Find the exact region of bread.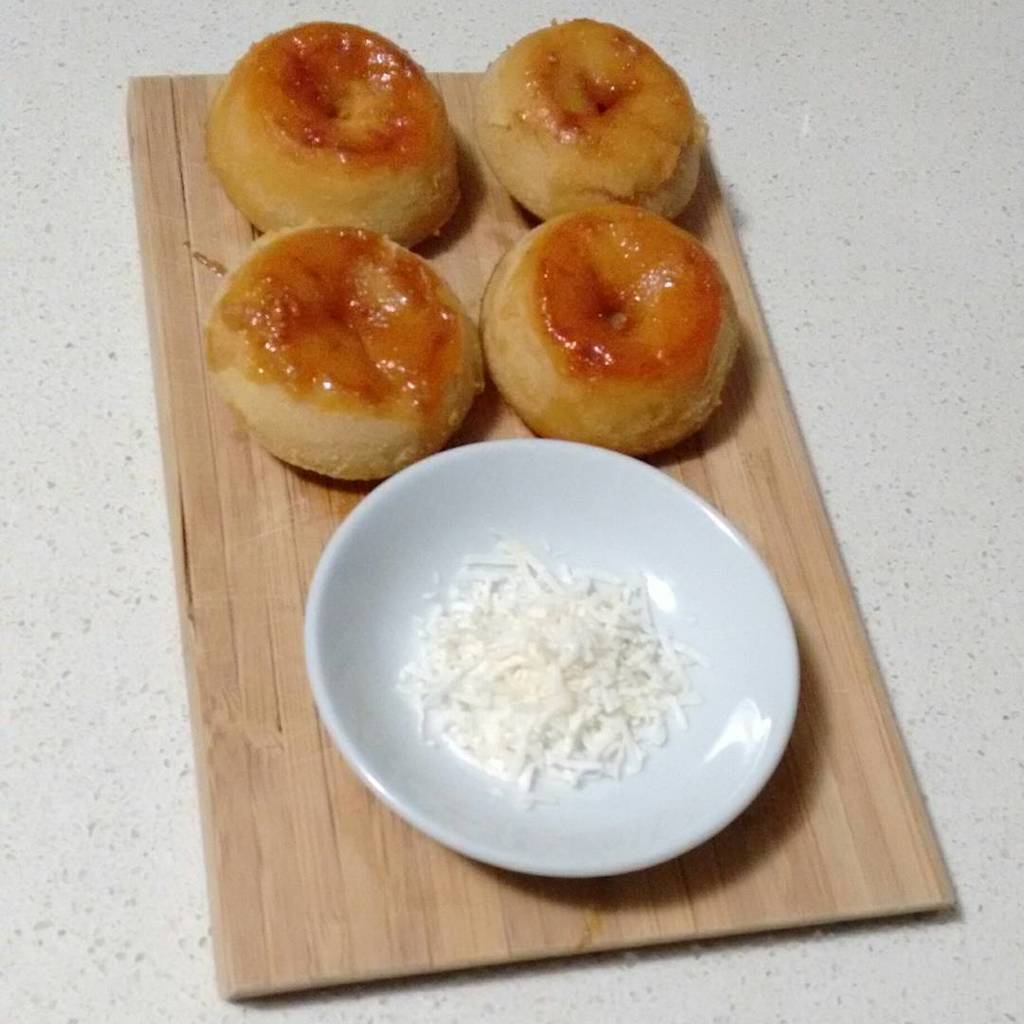
Exact region: {"x1": 470, "y1": 15, "x2": 709, "y2": 222}.
